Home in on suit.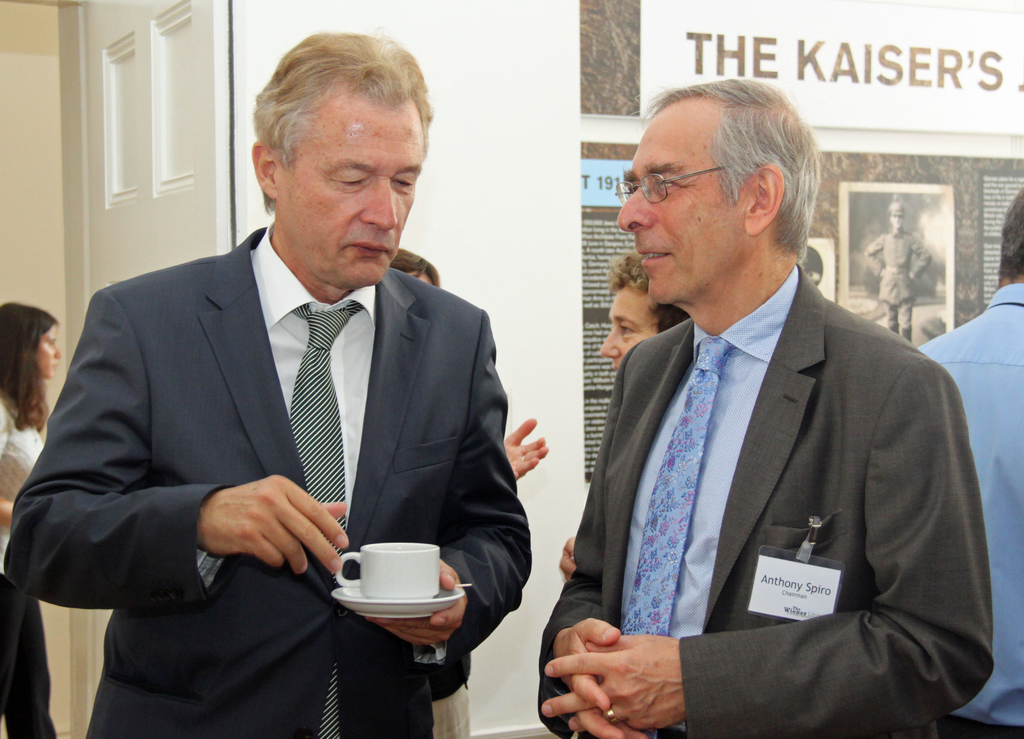
Homed in at pyautogui.locateOnScreen(524, 267, 996, 735).
